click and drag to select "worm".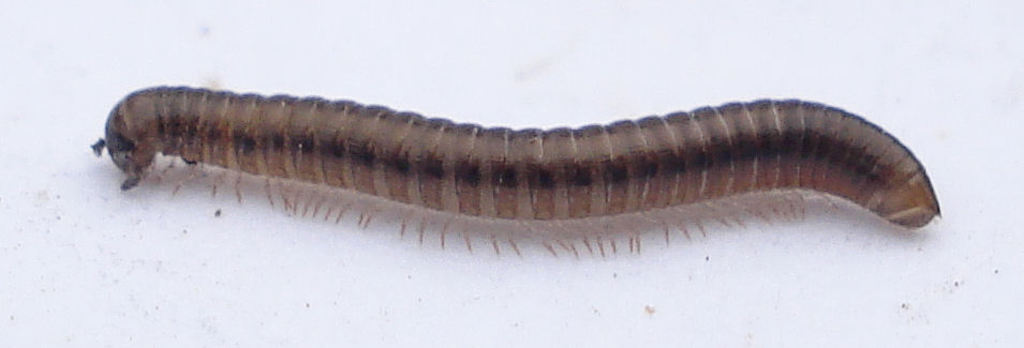
Selection: bbox(86, 82, 948, 263).
